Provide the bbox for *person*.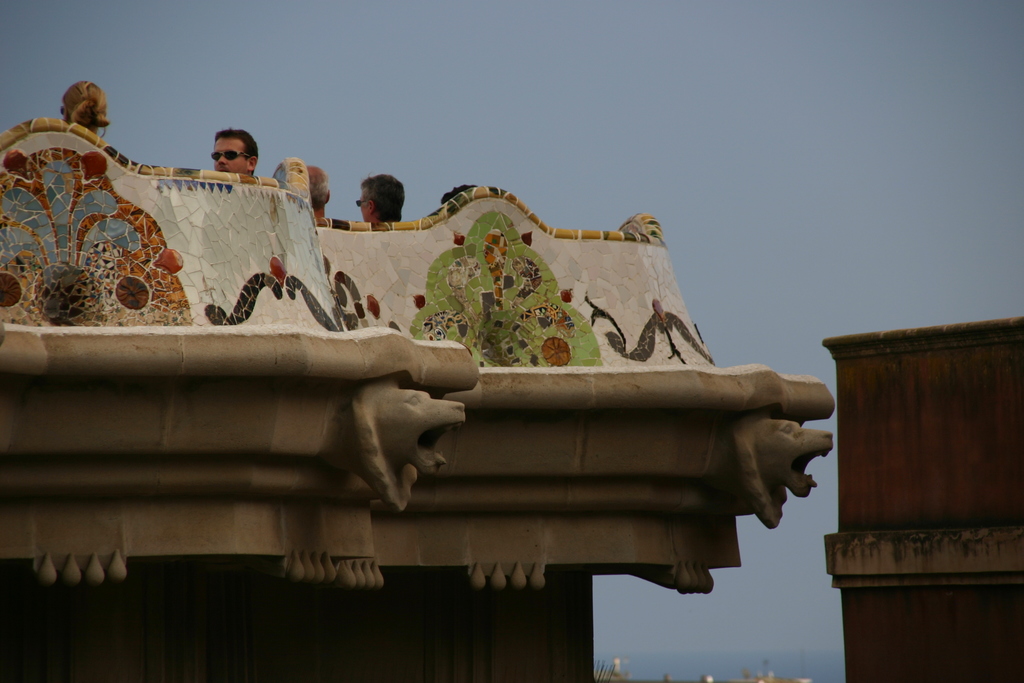
59, 81, 110, 140.
